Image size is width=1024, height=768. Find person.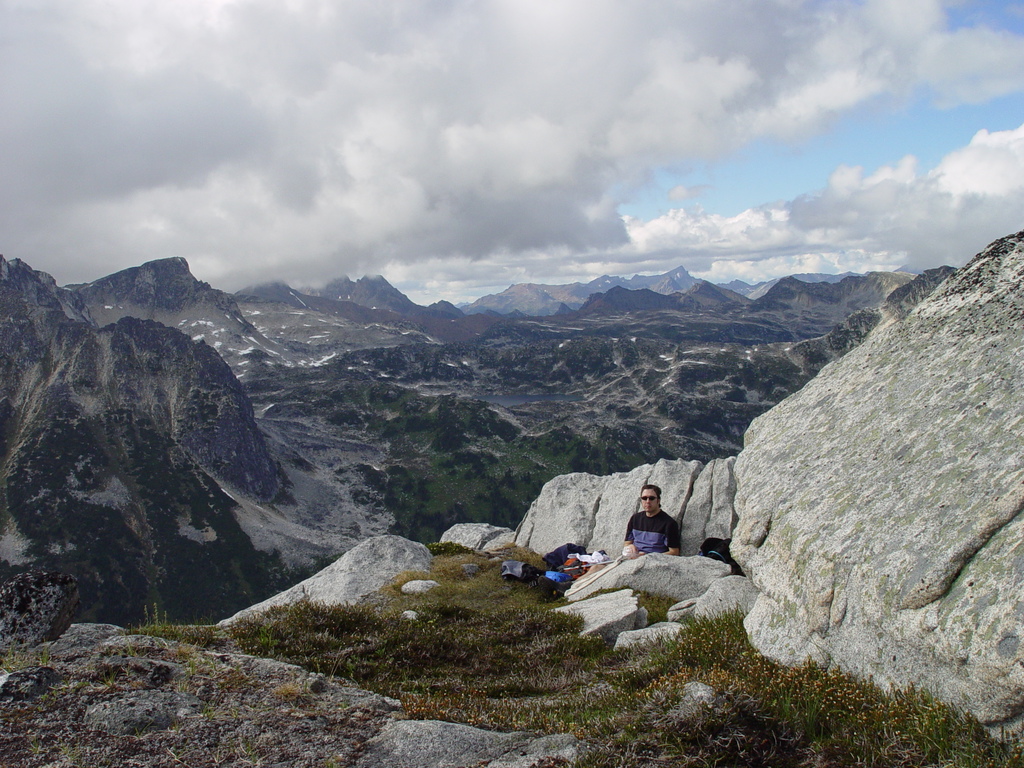
select_region(537, 479, 693, 598).
